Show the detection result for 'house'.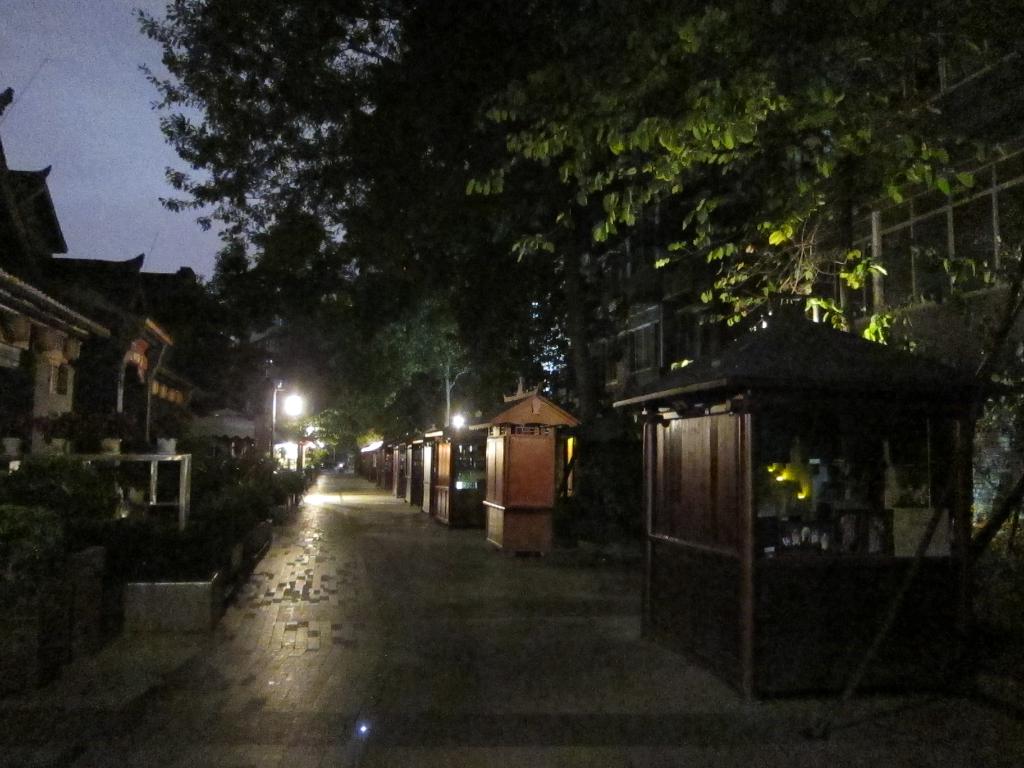
0, 83, 284, 695.
